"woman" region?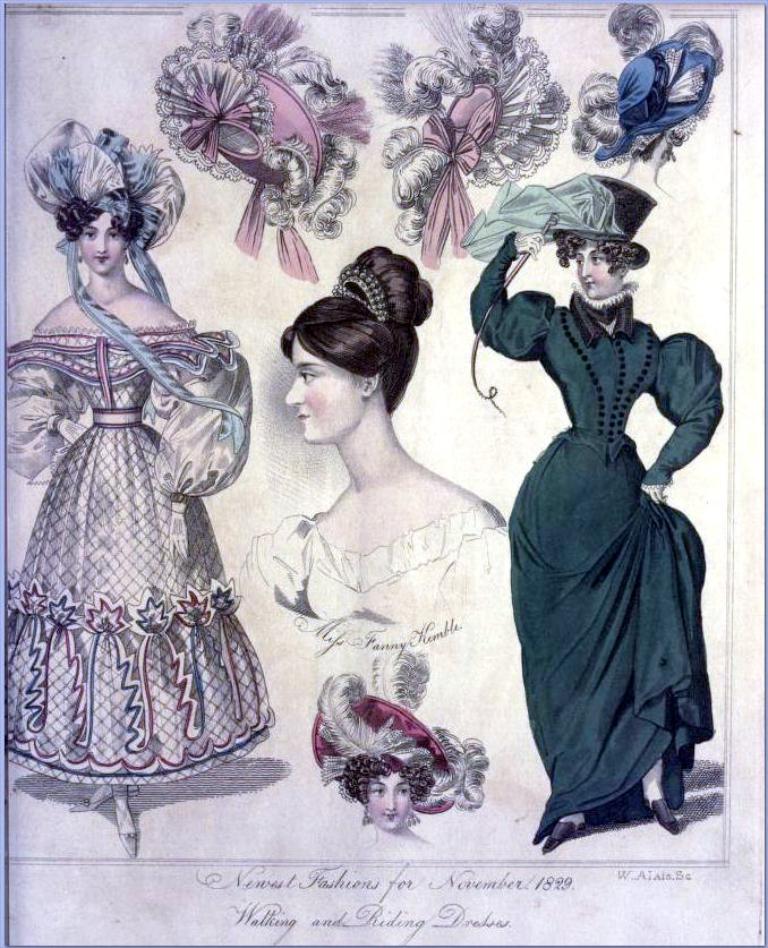
BBox(492, 142, 728, 857)
